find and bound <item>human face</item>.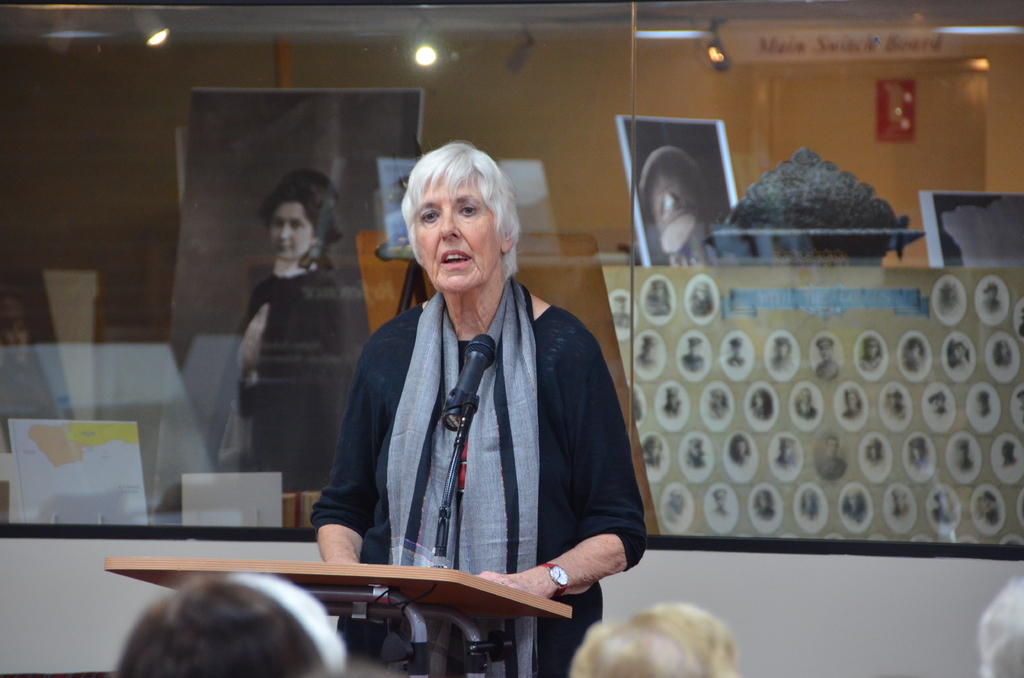
Bound: [left=414, top=175, right=502, bottom=287].
